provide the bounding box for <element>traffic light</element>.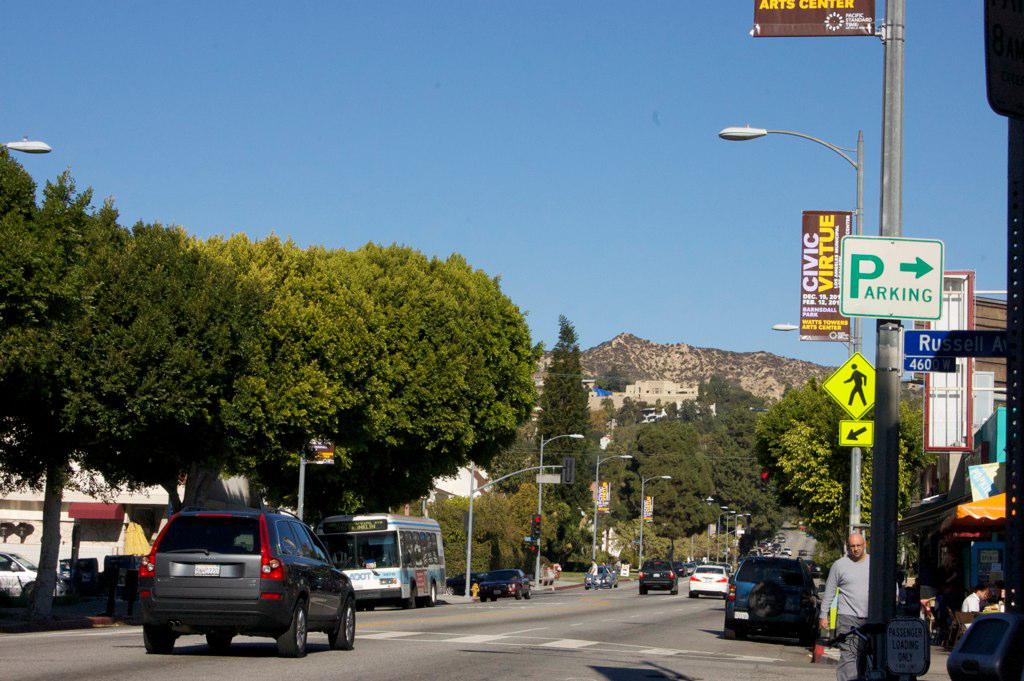
detection(762, 466, 768, 485).
